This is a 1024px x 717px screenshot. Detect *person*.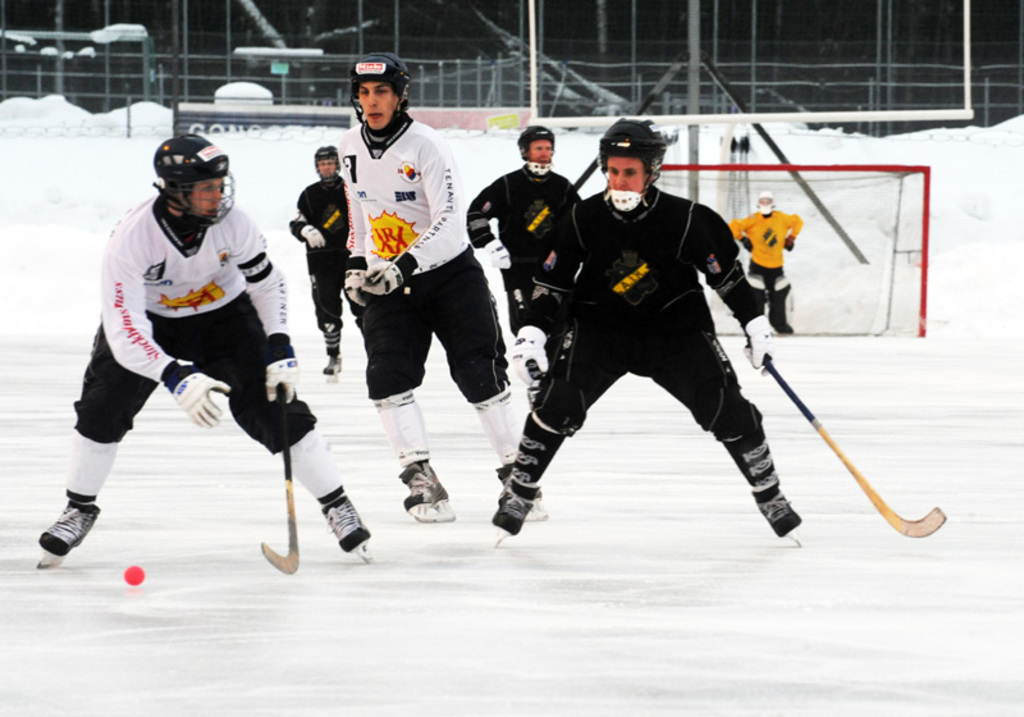
select_region(728, 191, 801, 330).
